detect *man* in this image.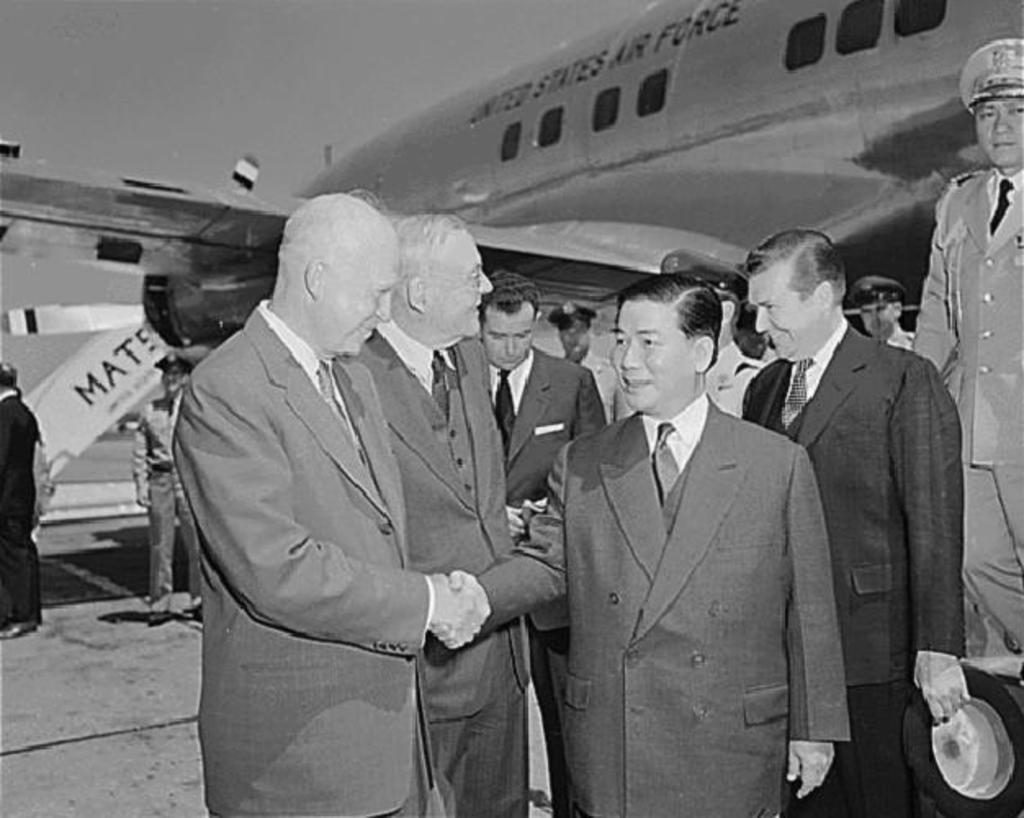
Detection: locate(344, 219, 538, 816).
